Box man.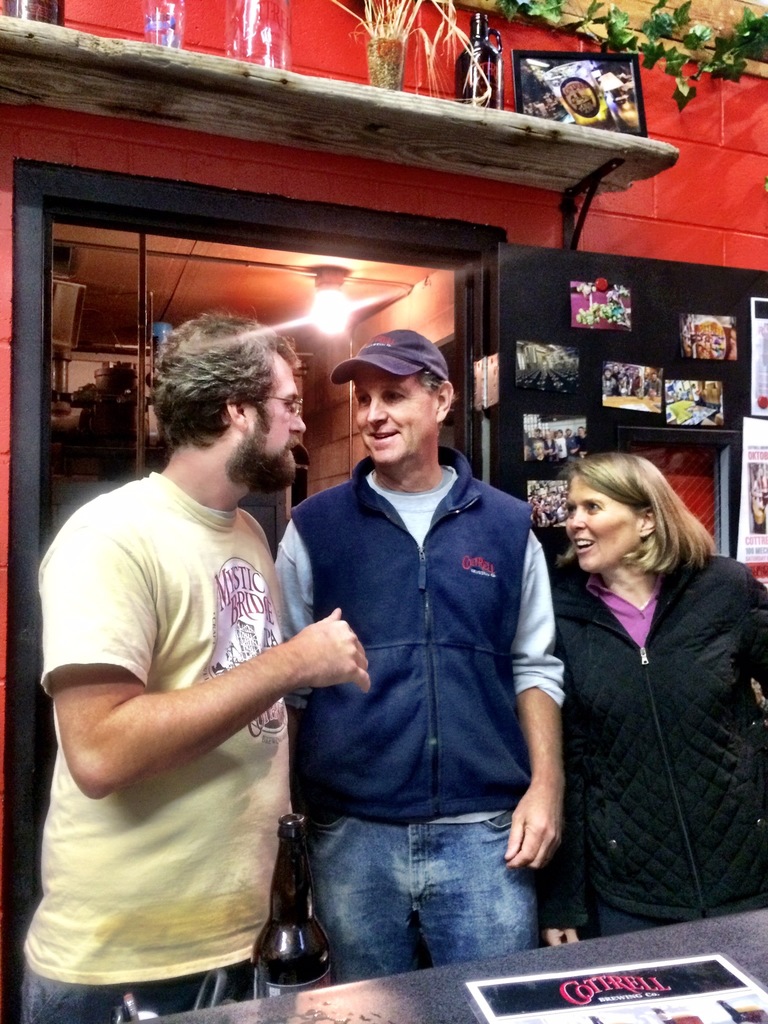
(x1=18, y1=314, x2=371, y2=1023).
